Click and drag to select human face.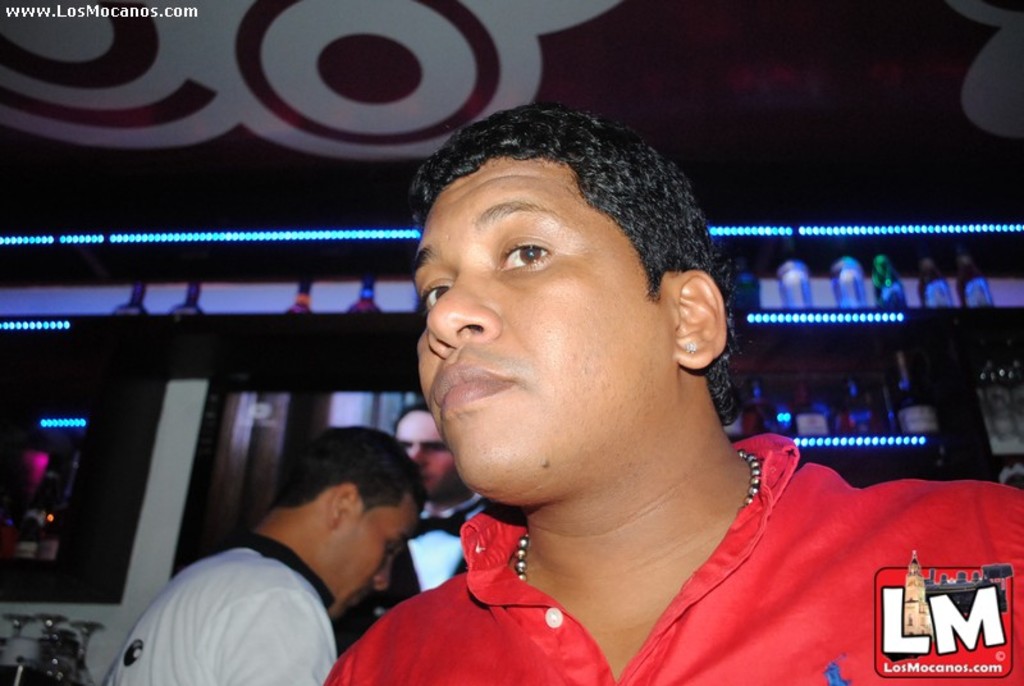
Selection: (334, 493, 419, 610).
